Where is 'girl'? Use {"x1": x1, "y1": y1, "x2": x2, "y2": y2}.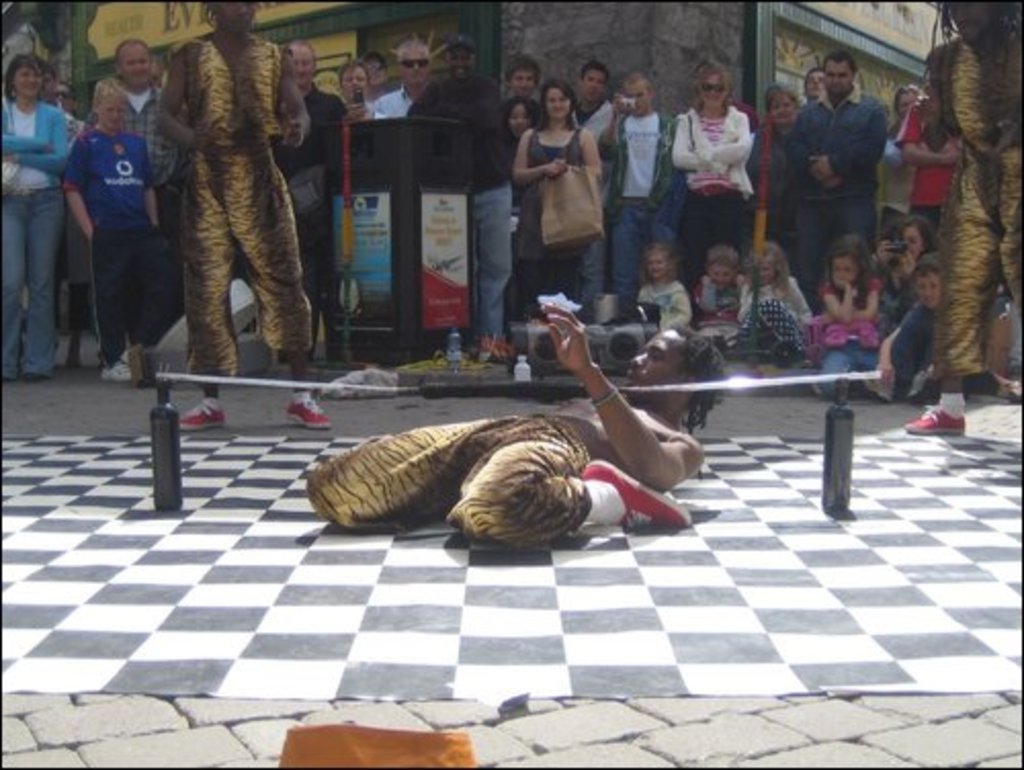
{"x1": 676, "y1": 59, "x2": 754, "y2": 236}.
